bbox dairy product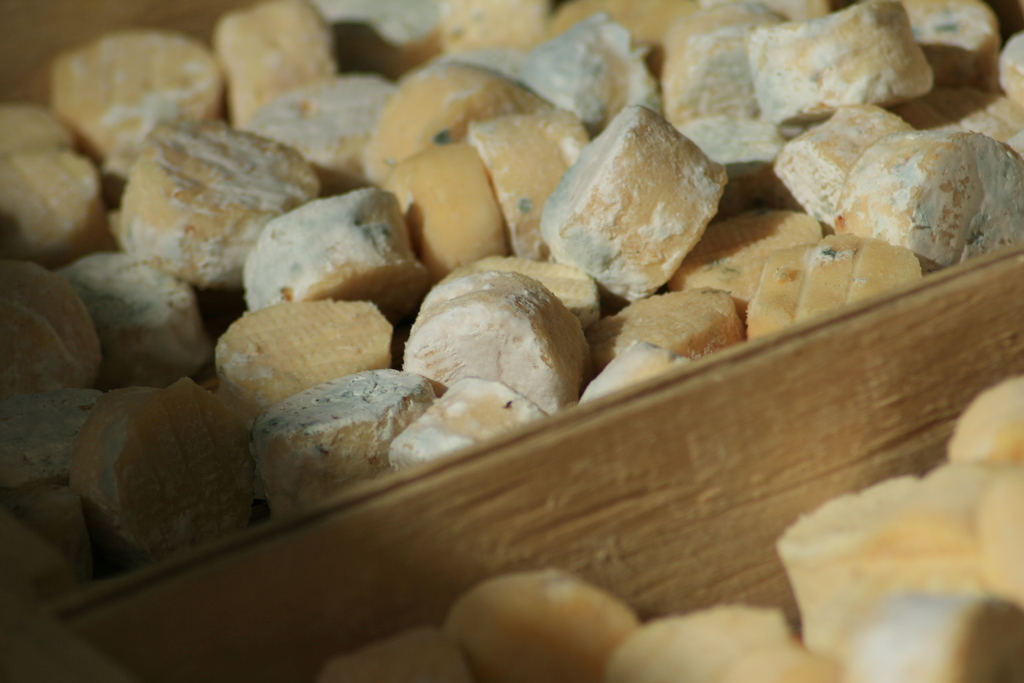
909, 456, 986, 557
